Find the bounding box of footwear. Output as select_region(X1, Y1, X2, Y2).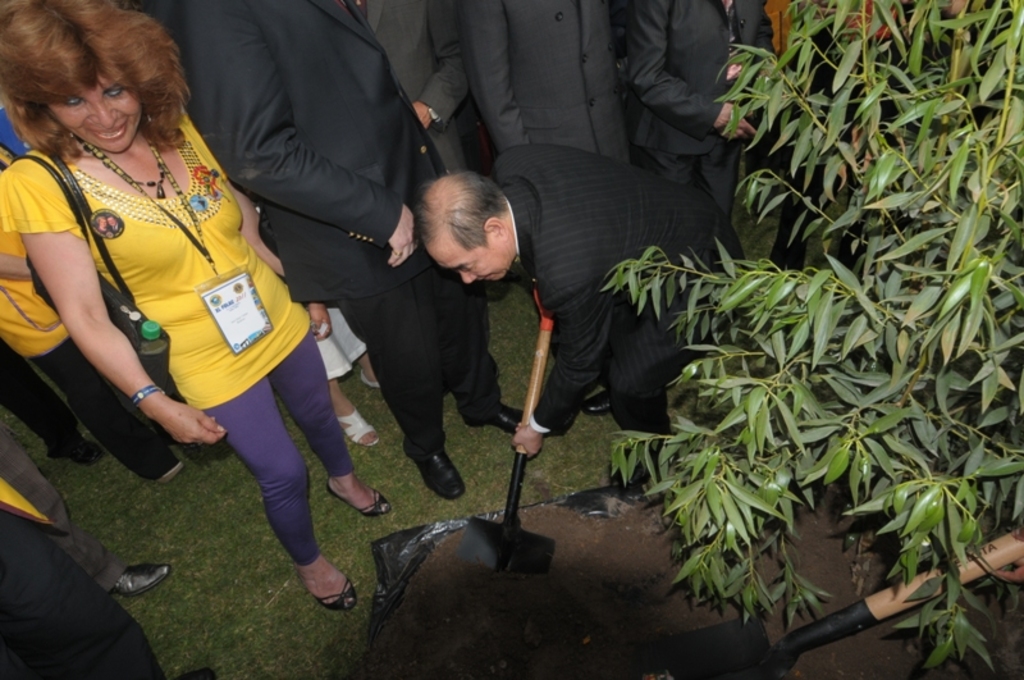
select_region(356, 370, 378, 389).
